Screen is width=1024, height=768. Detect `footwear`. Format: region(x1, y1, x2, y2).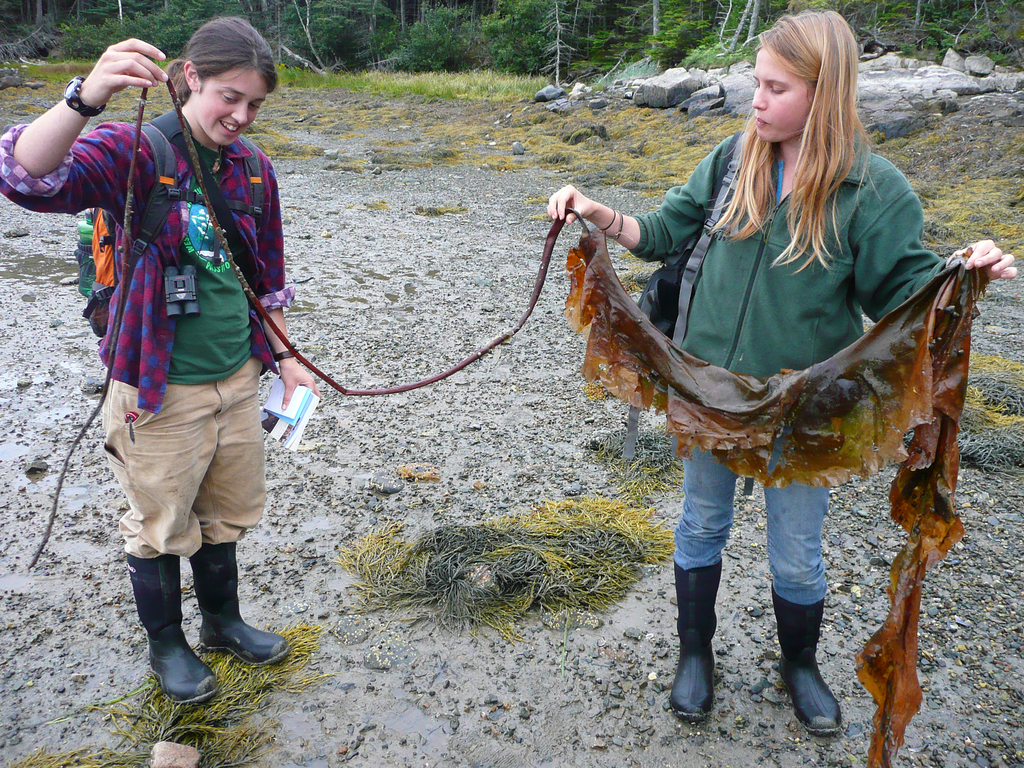
region(125, 550, 216, 702).
